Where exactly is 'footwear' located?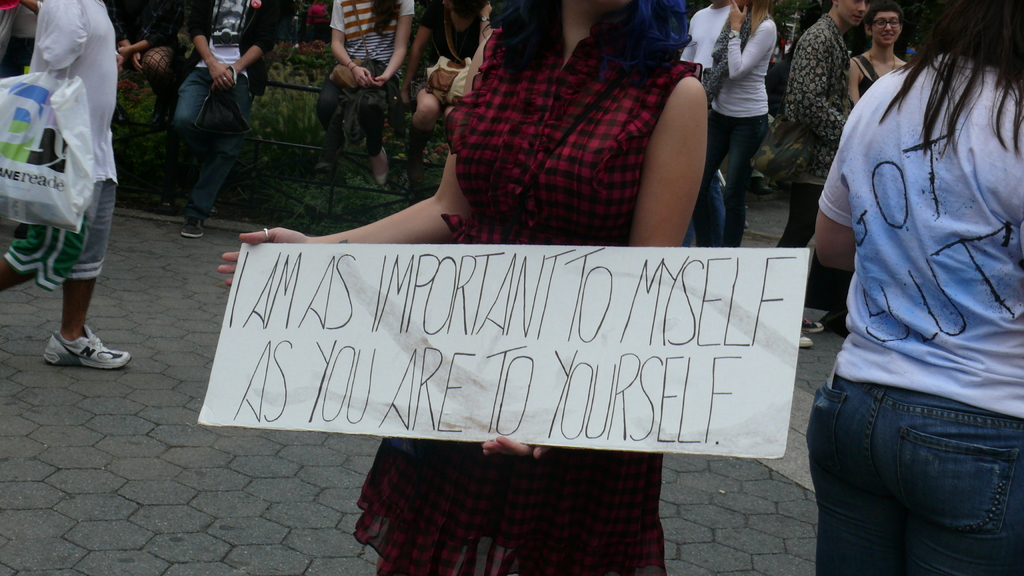
Its bounding box is x1=184, y1=210, x2=204, y2=235.
